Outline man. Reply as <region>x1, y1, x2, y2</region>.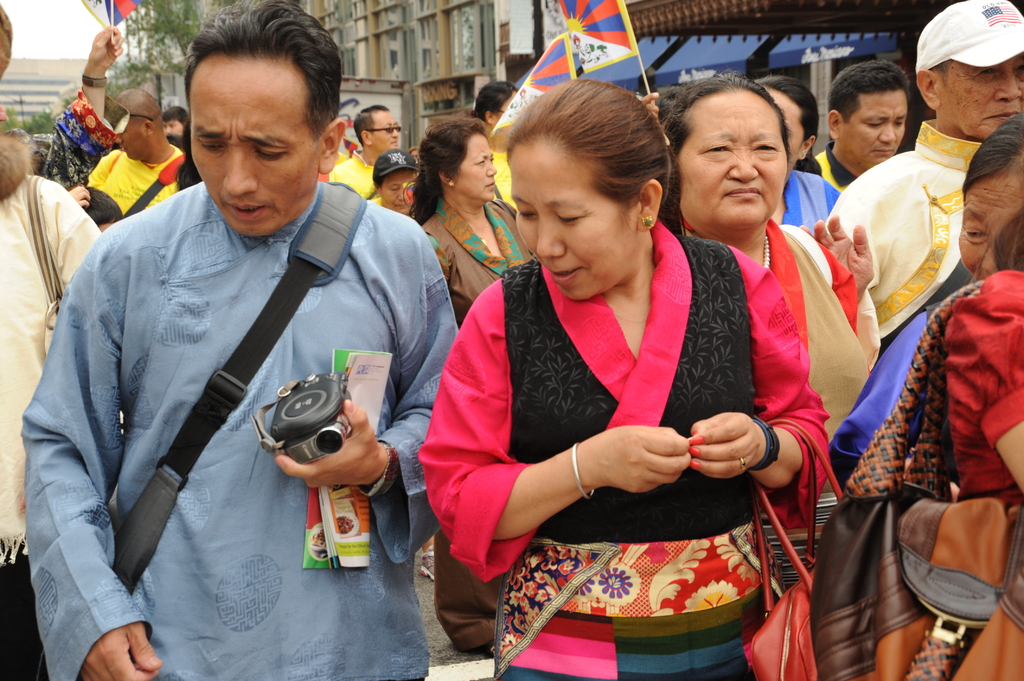
<region>81, 87, 184, 220</region>.
